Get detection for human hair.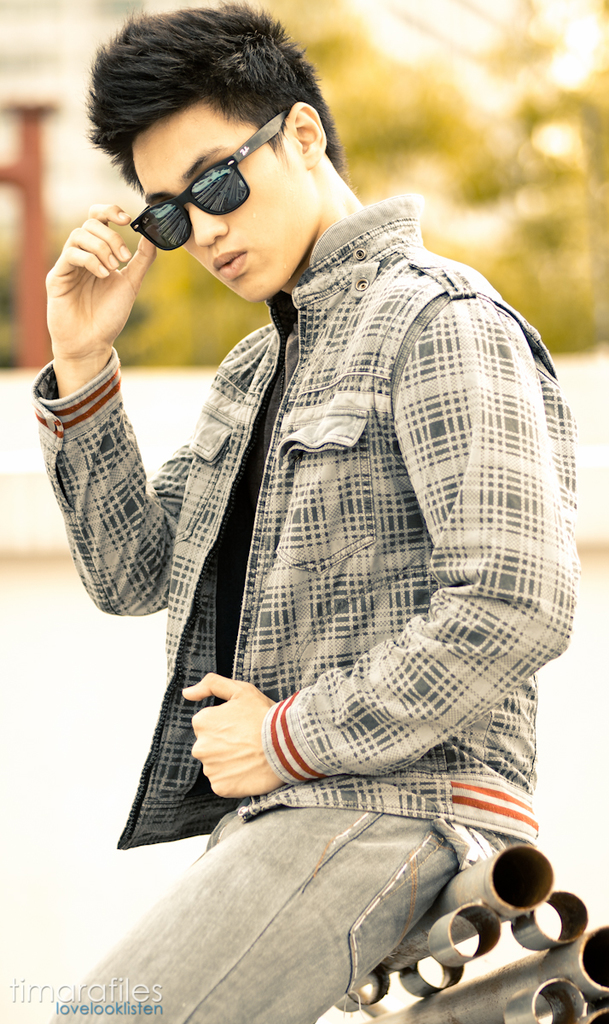
Detection: select_region(87, 5, 327, 183).
